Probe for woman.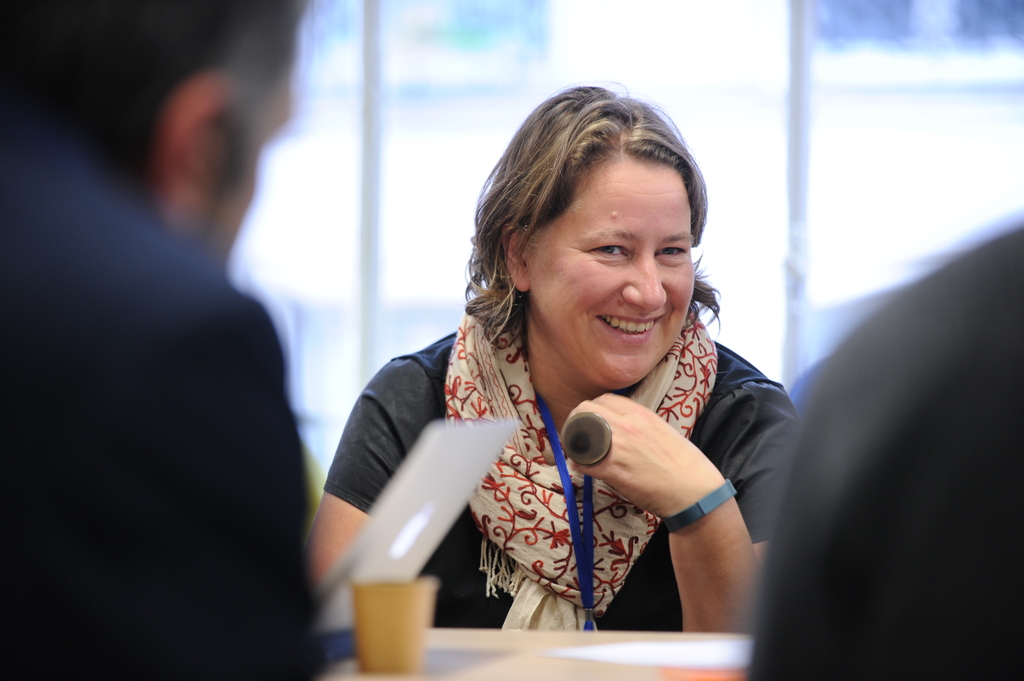
Probe result: crop(307, 88, 803, 626).
